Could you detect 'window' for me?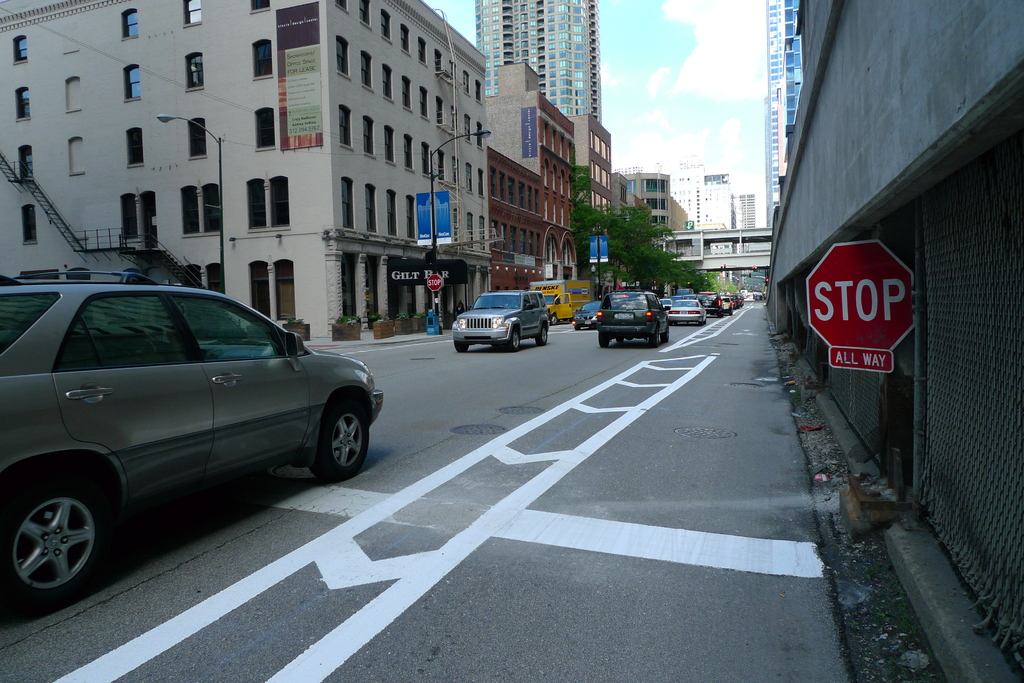
Detection result: <region>383, 65, 394, 104</region>.
